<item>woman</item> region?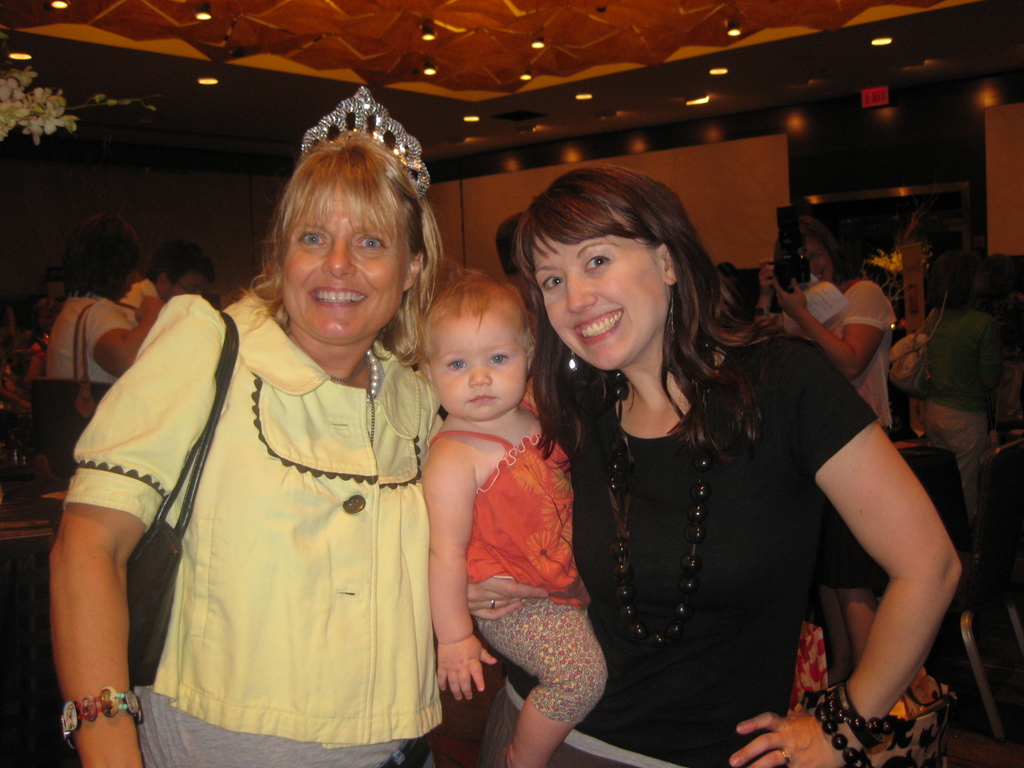
left=908, top=250, right=1002, bottom=470
